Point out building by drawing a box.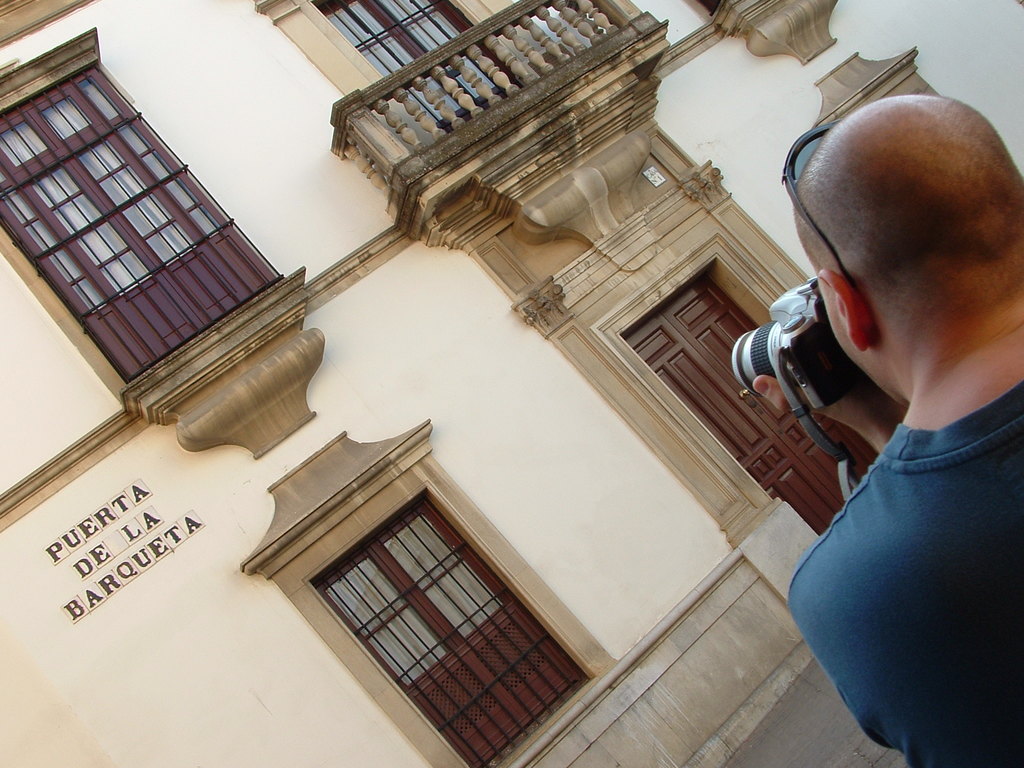
region(21, 0, 979, 730).
